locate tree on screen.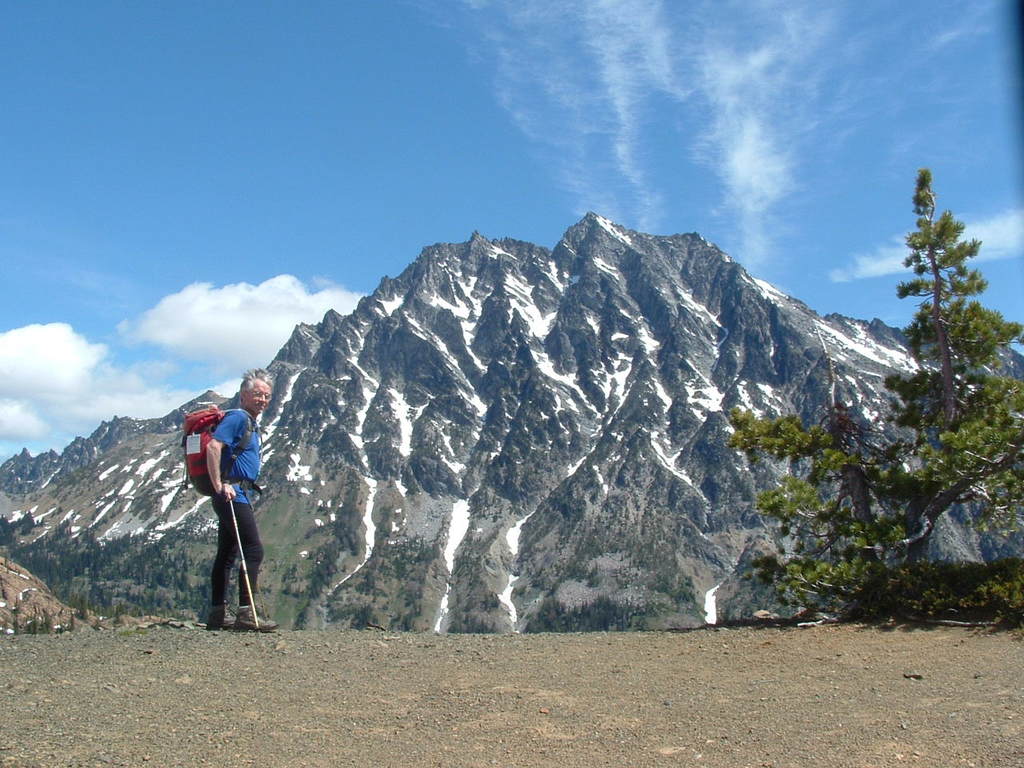
On screen at x1=826, y1=139, x2=1023, y2=606.
